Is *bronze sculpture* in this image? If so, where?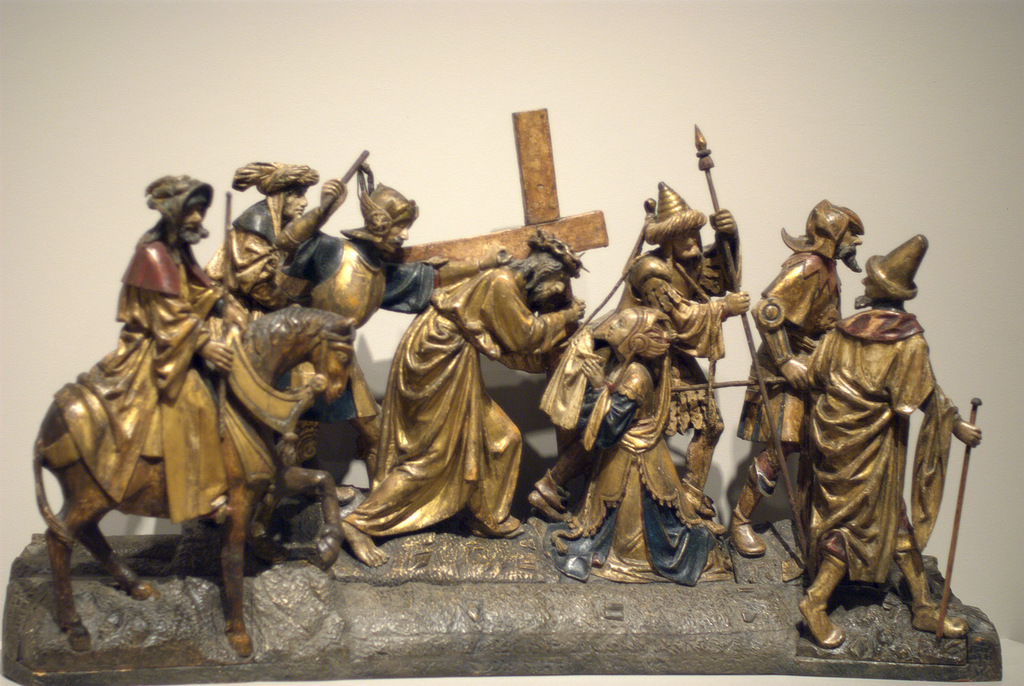
Yes, at [x1=194, y1=161, x2=332, y2=257].
